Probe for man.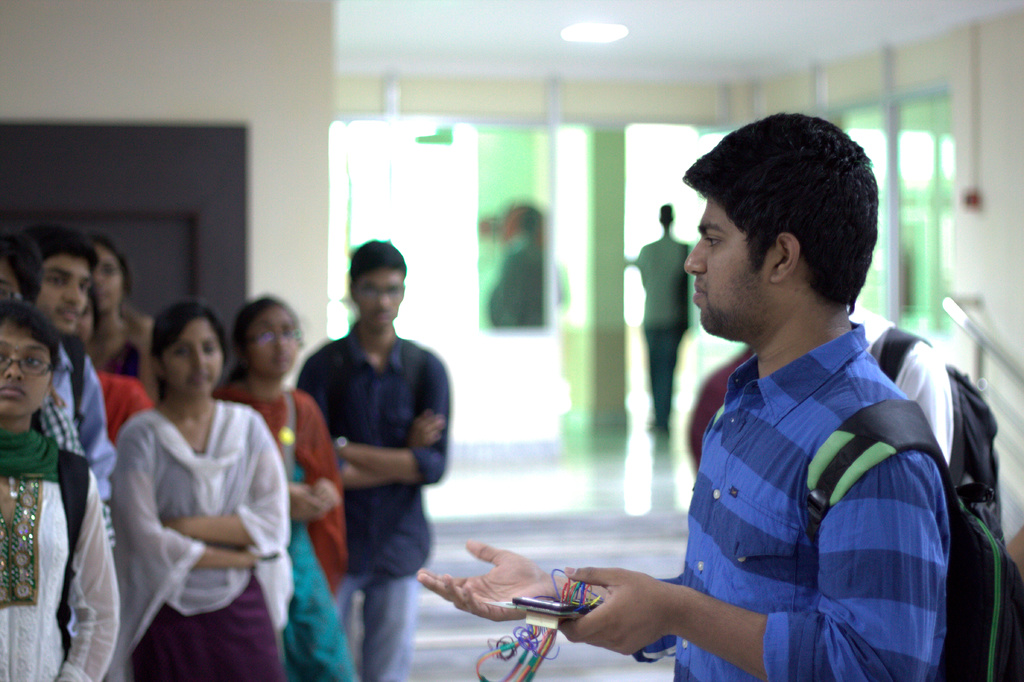
Probe result: BBox(1, 229, 124, 560).
